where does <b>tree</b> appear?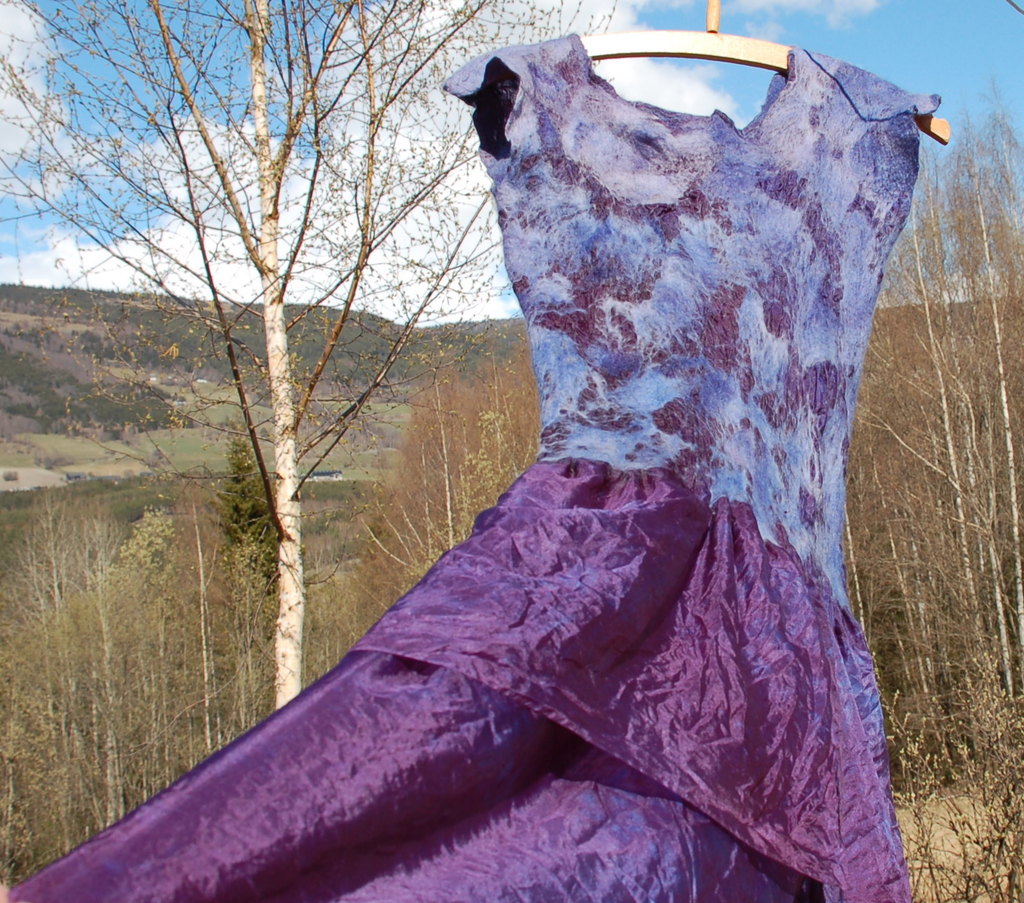
Appears at bbox(212, 447, 286, 605).
